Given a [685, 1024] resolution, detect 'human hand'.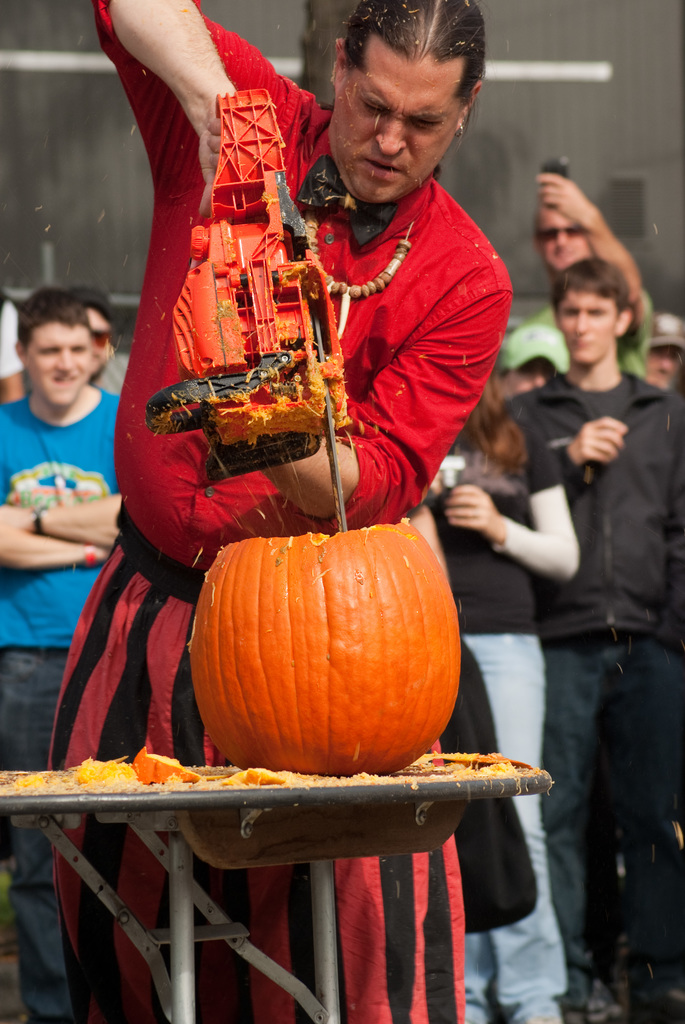
[546, 152, 641, 262].
